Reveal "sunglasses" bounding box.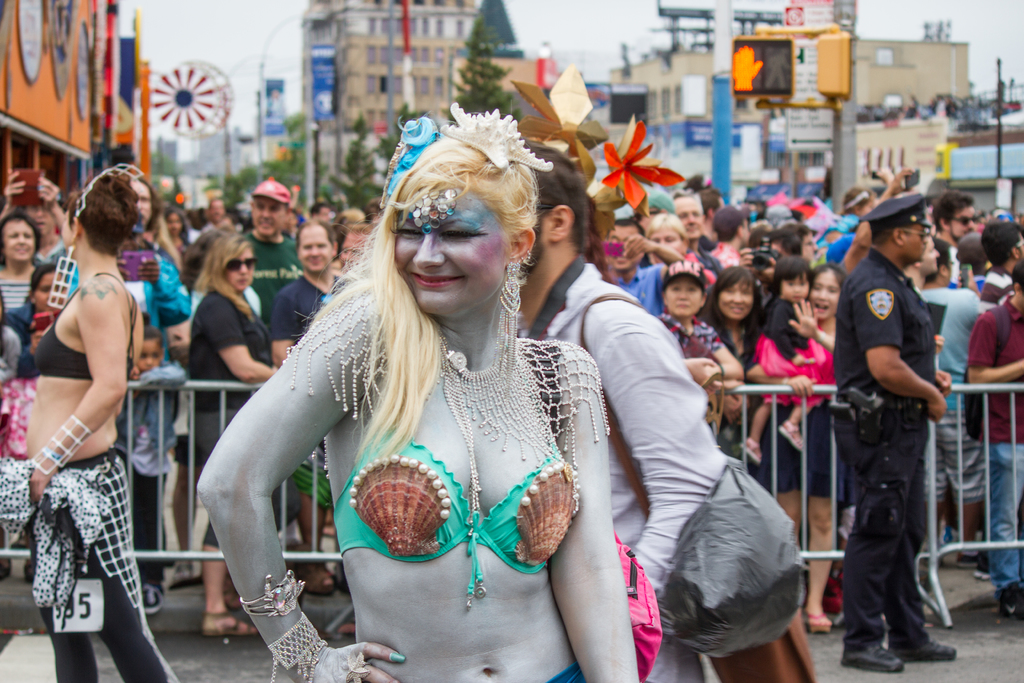
Revealed: <bbox>906, 228, 931, 242</bbox>.
